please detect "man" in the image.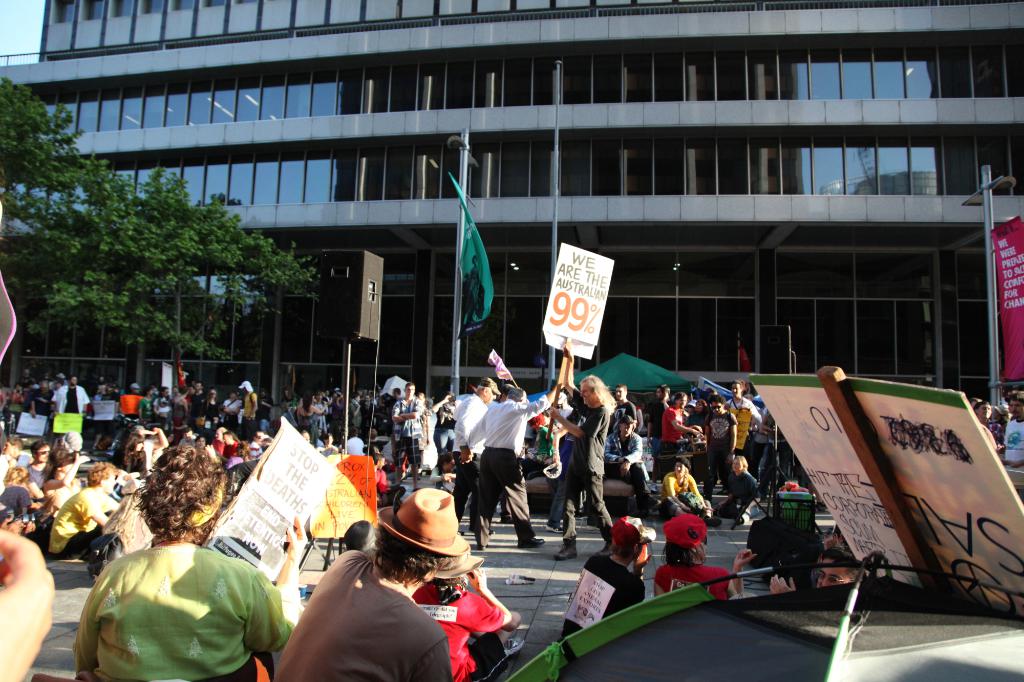
crop(54, 369, 91, 453).
